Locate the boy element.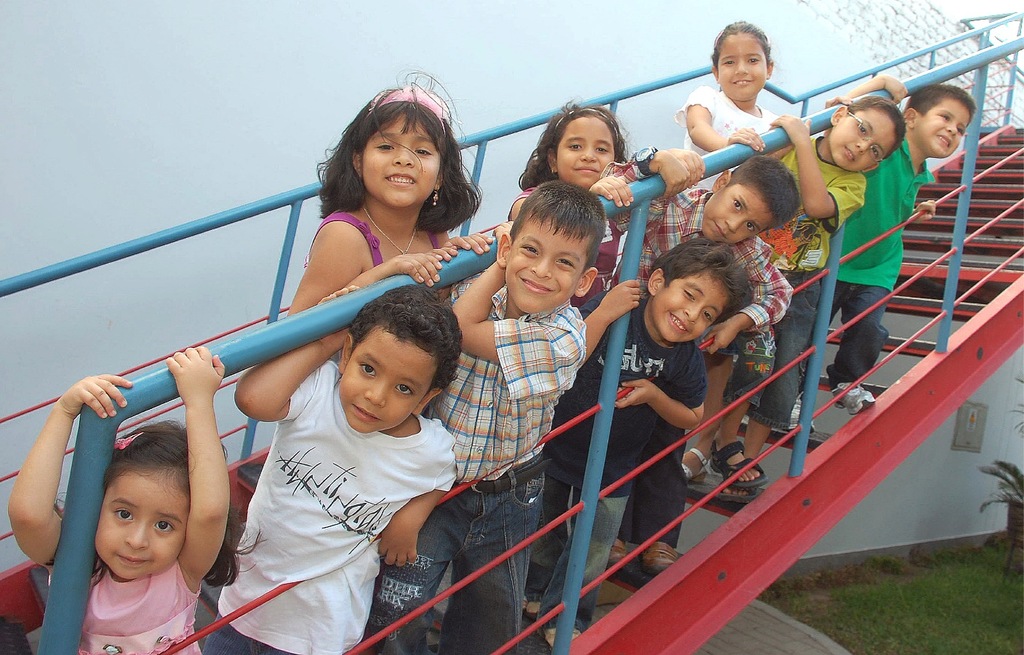
Element bbox: {"left": 802, "top": 70, "right": 972, "bottom": 432}.
